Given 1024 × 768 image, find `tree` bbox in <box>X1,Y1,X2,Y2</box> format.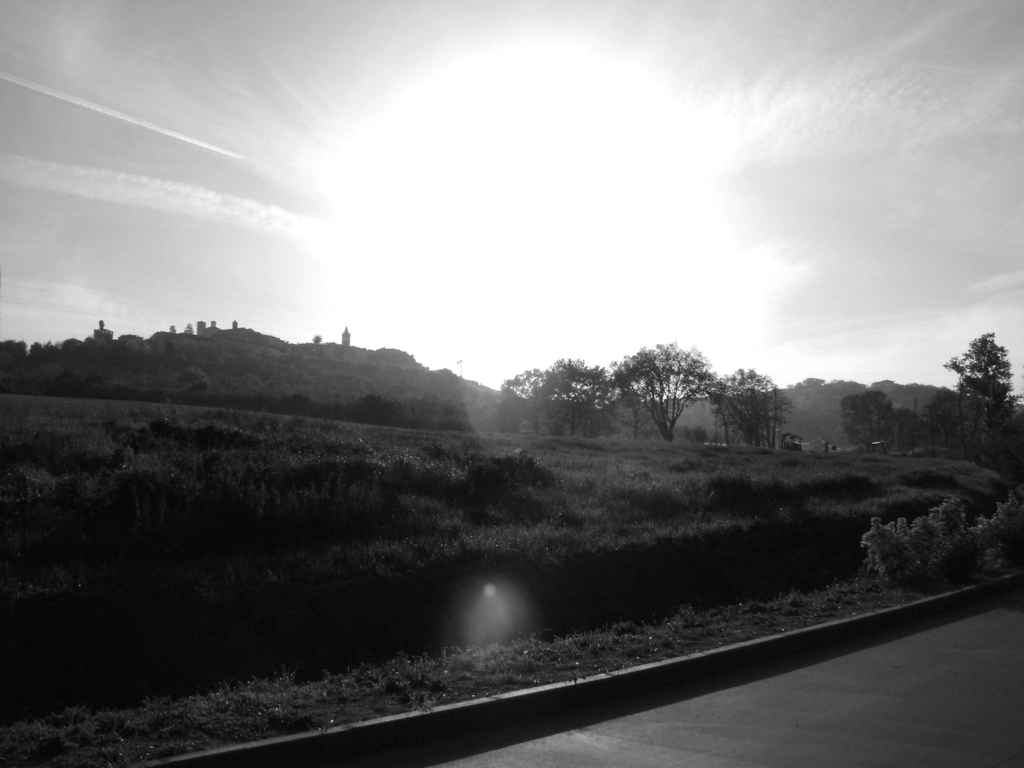
<box>709,363,794,449</box>.
